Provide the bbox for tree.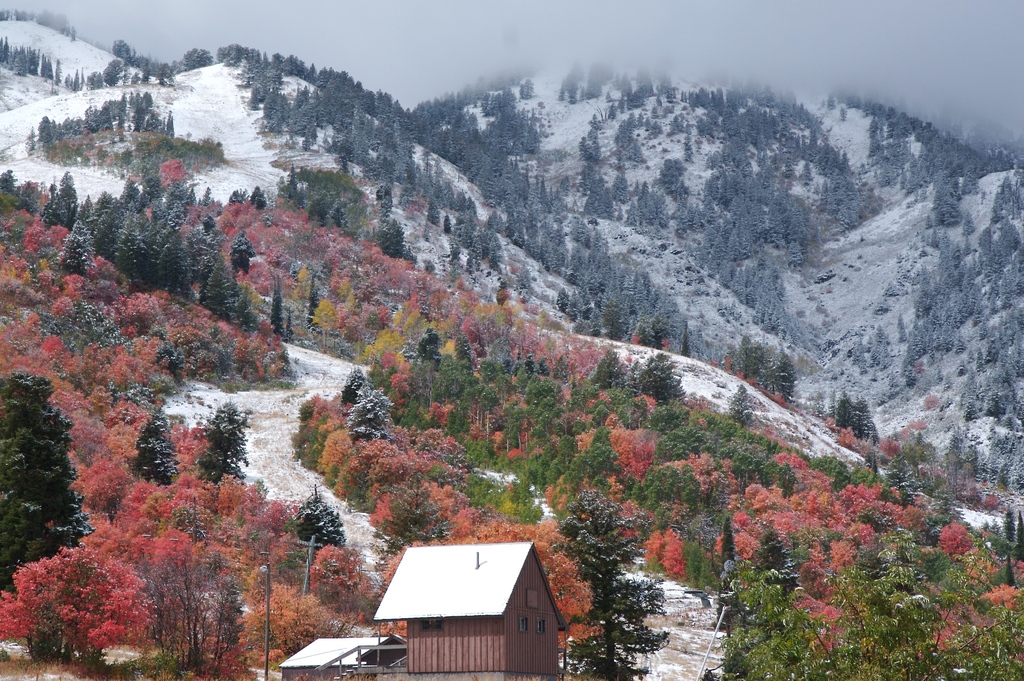
bbox=[5, 177, 40, 215].
